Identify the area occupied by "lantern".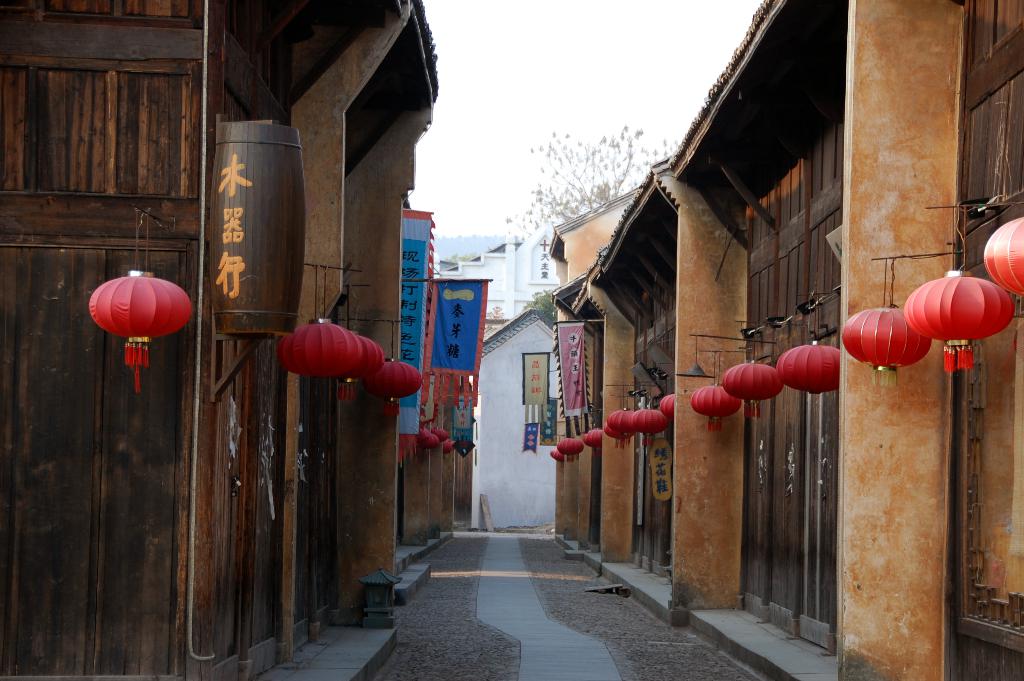
Area: BBox(982, 217, 1023, 297).
